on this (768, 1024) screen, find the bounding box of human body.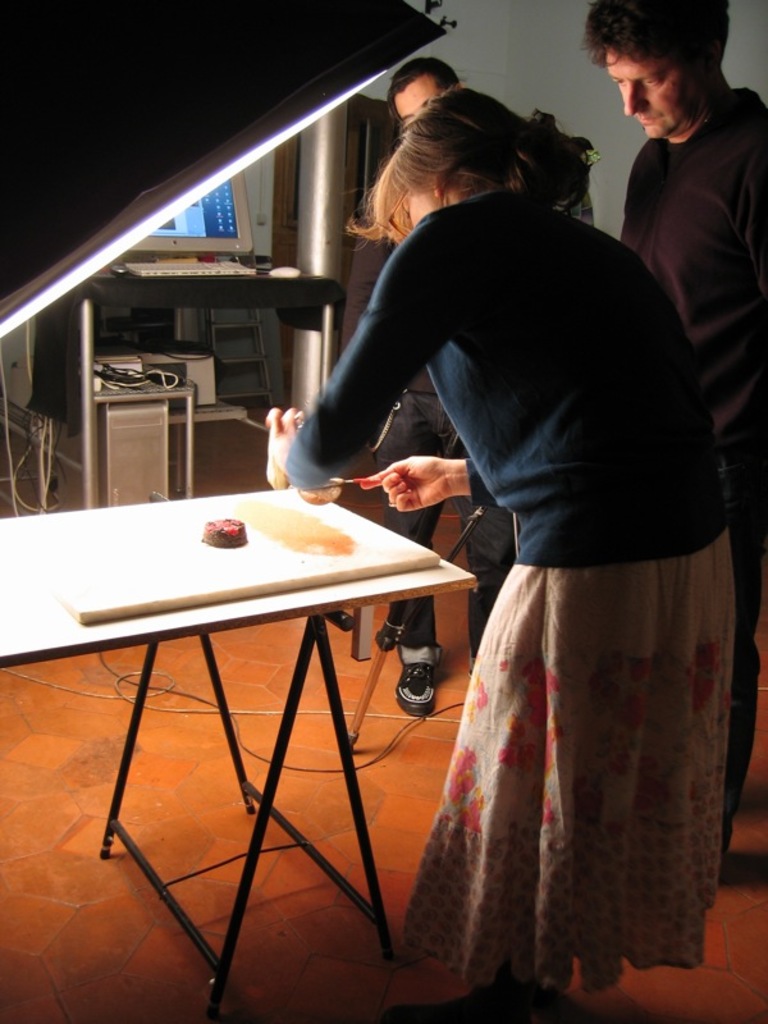
Bounding box: <region>301, 47, 728, 1009</region>.
